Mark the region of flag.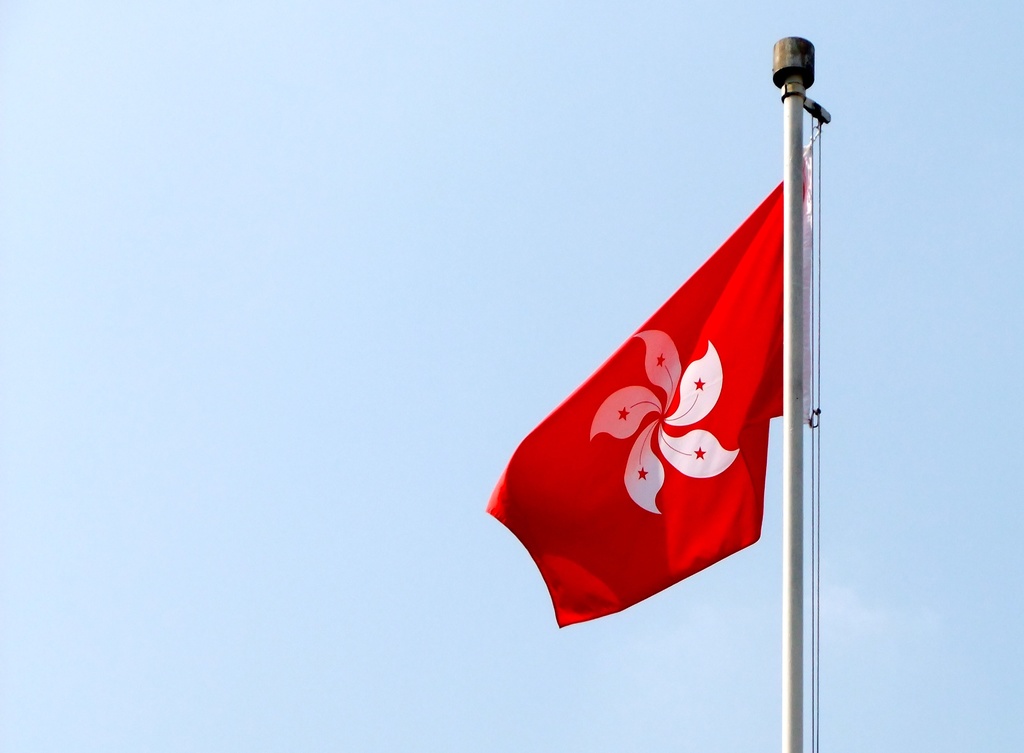
Region: (left=473, top=146, right=811, bottom=633).
